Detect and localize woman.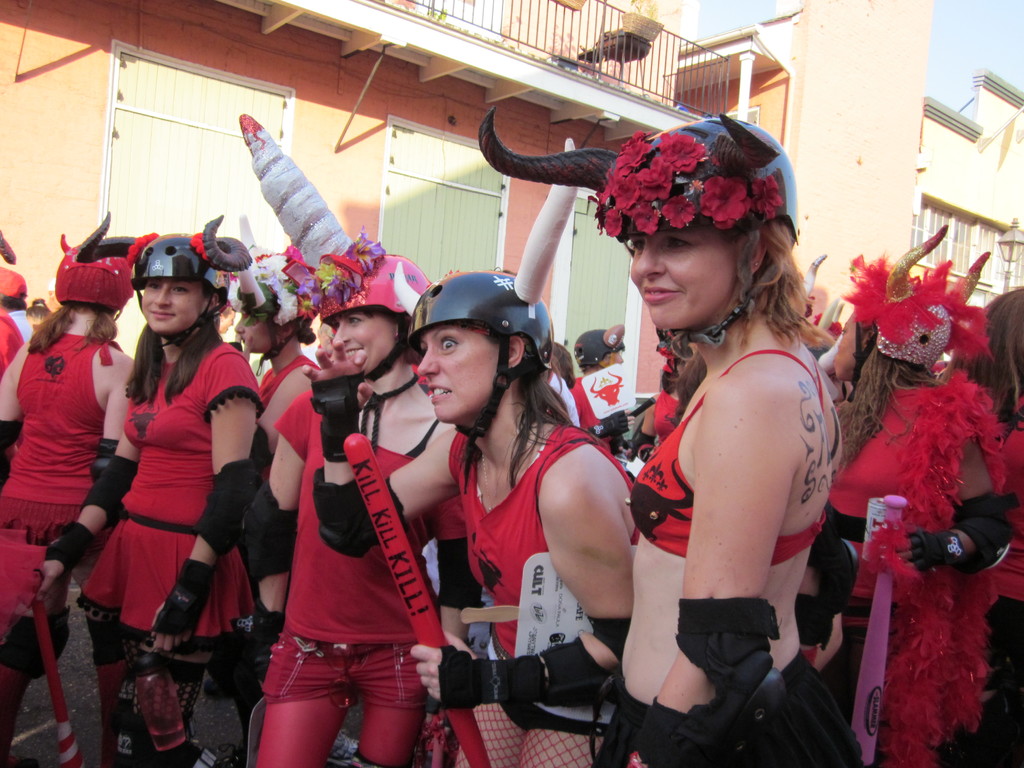
Localized at pyautogui.locateOnScreen(35, 214, 269, 767).
